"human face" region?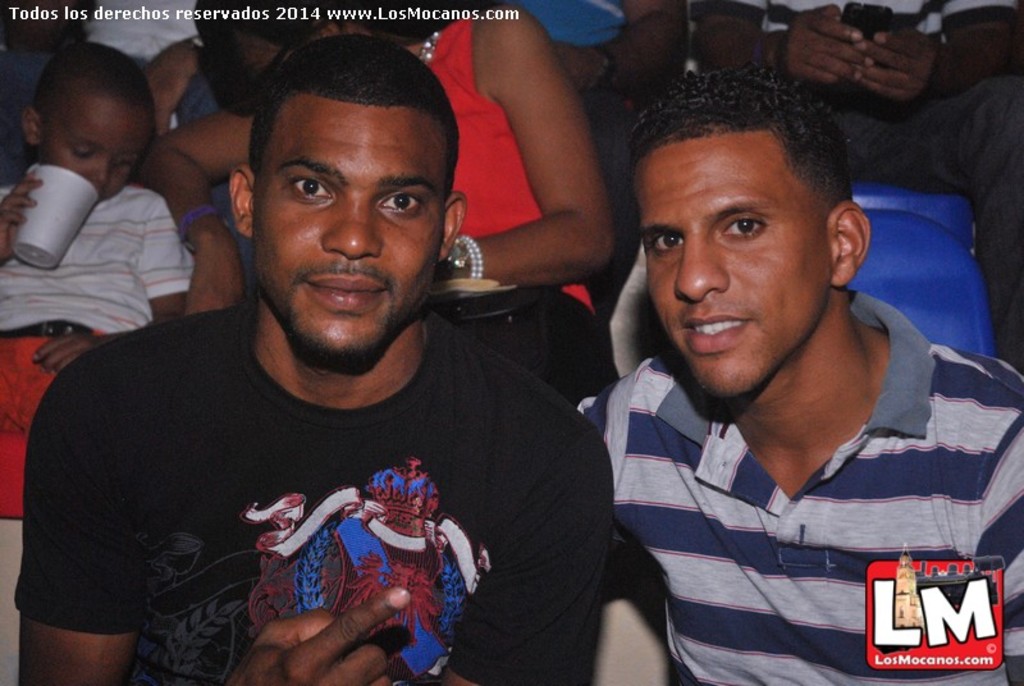
bbox=[44, 101, 152, 202]
